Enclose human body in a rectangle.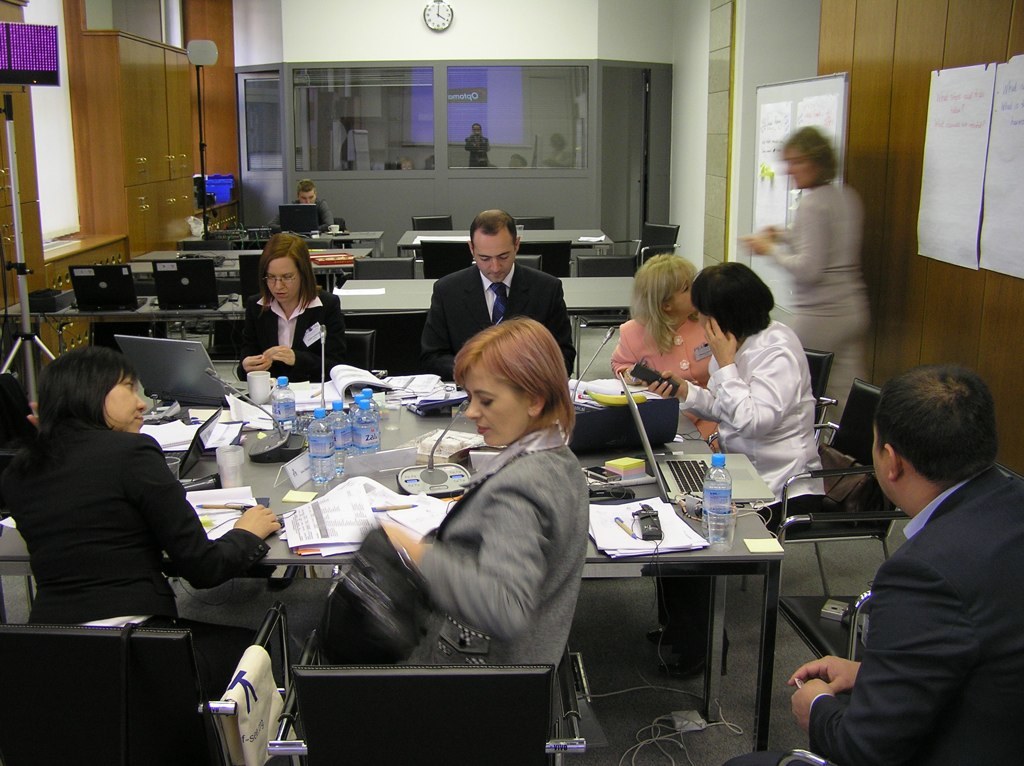
738, 458, 1023, 765.
